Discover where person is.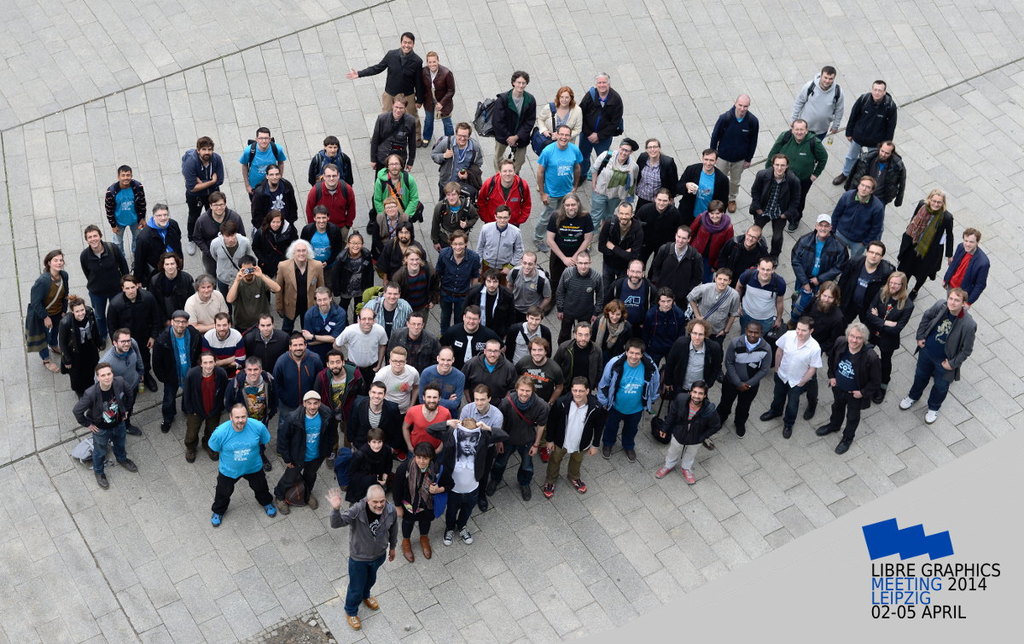
Discovered at x1=844, y1=135, x2=909, y2=217.
